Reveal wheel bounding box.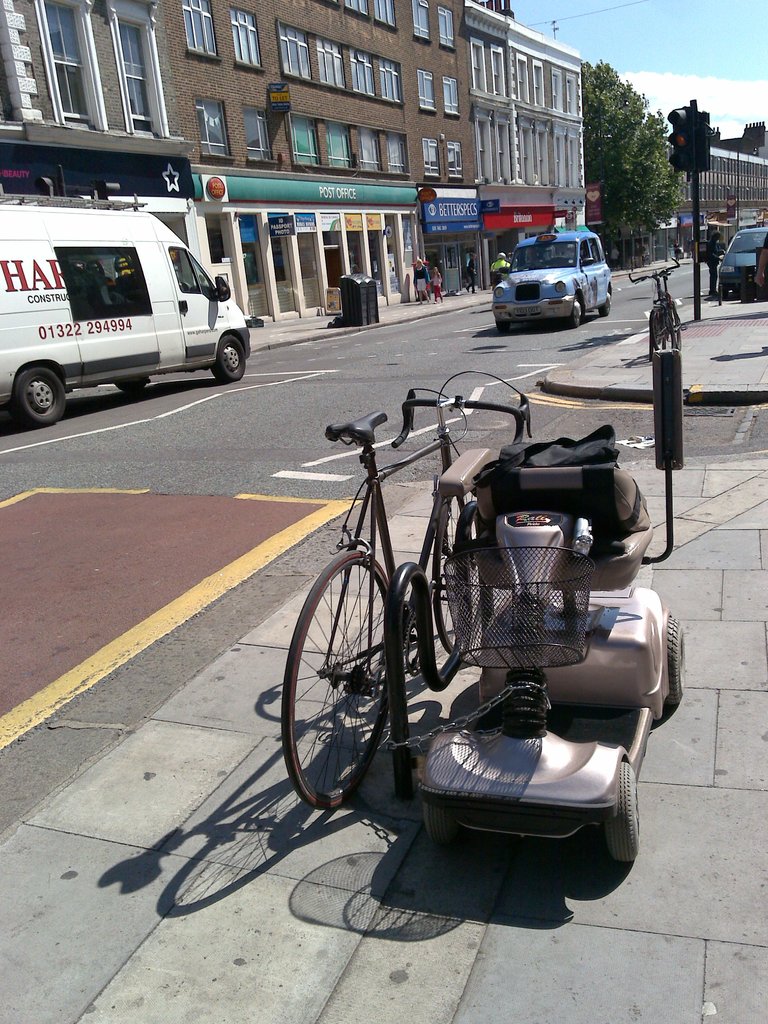
Revealed: box(212, 333, 245, 383).
